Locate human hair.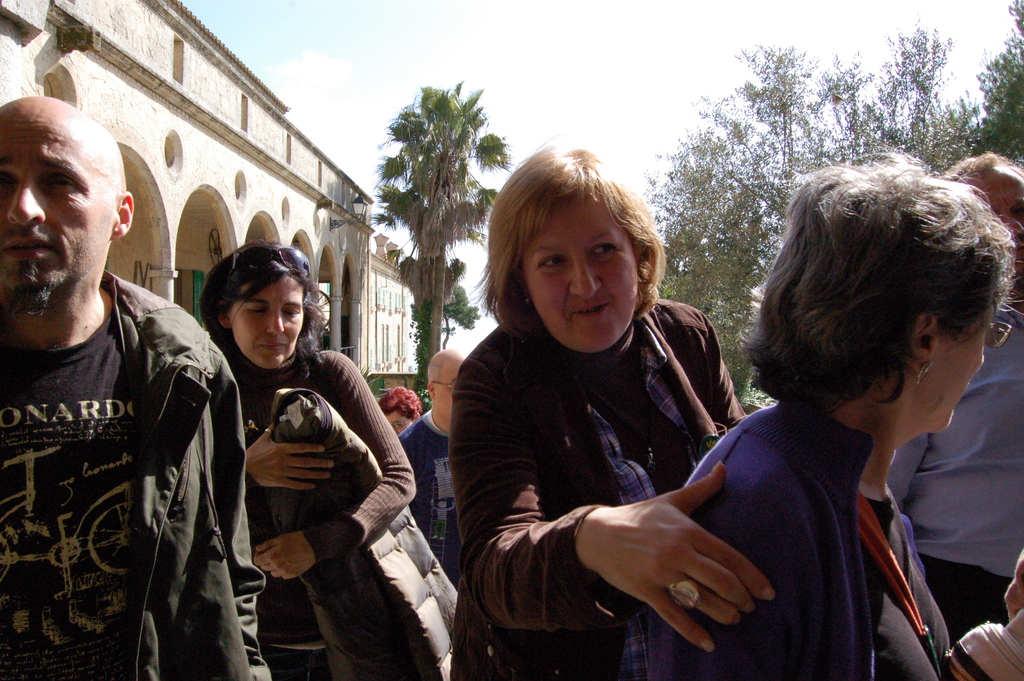
Bounding box: [486,144,668,343].
